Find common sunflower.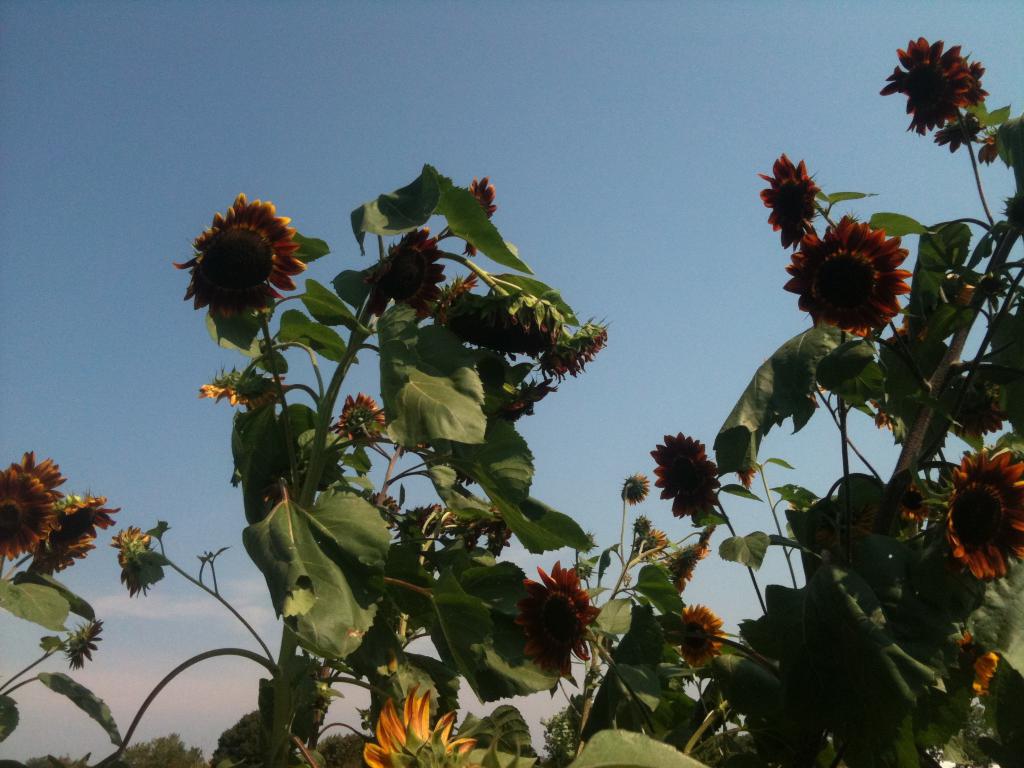
196,365,293,399.
